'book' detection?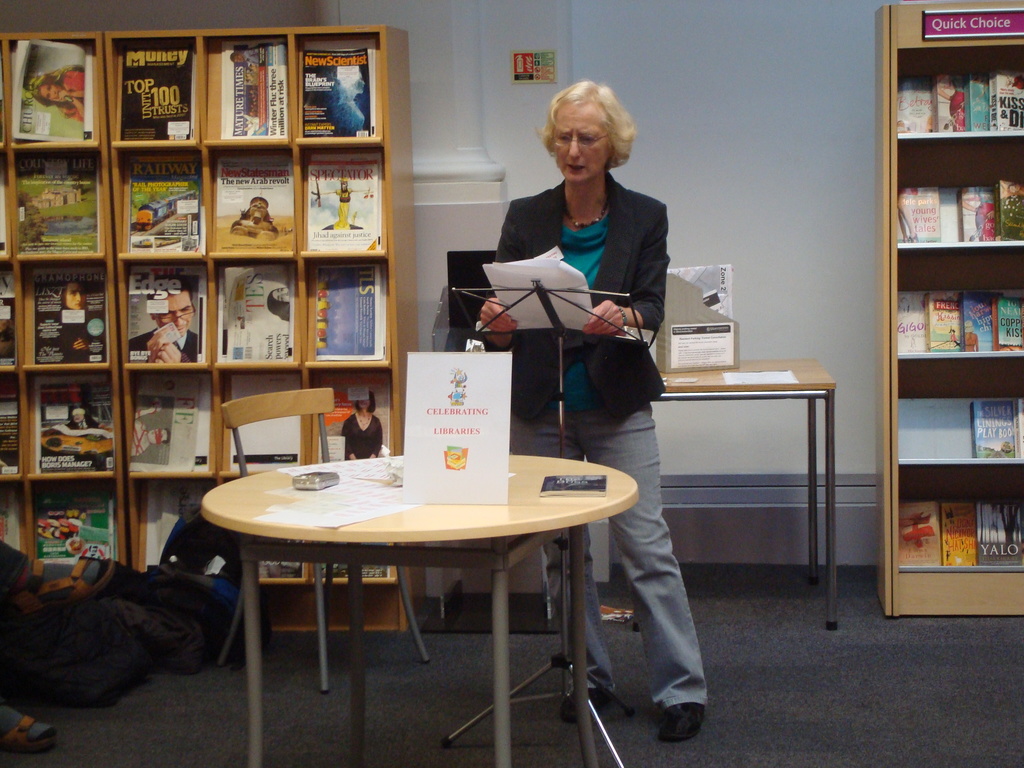
139,484,230,579
